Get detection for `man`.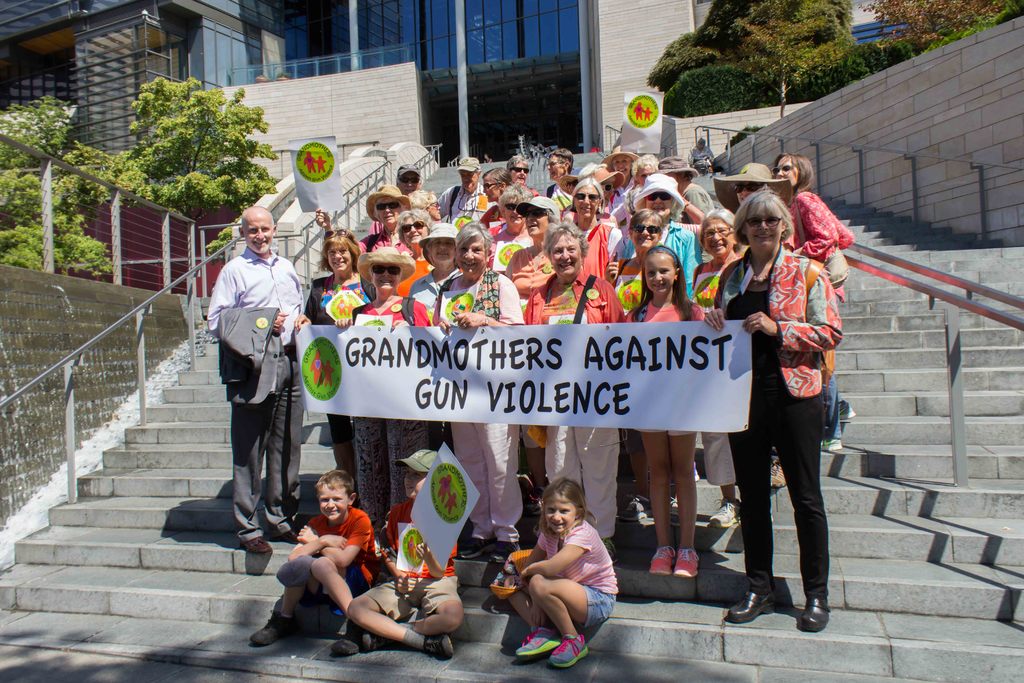
Detection: crop(201, 221, 297, 550).
